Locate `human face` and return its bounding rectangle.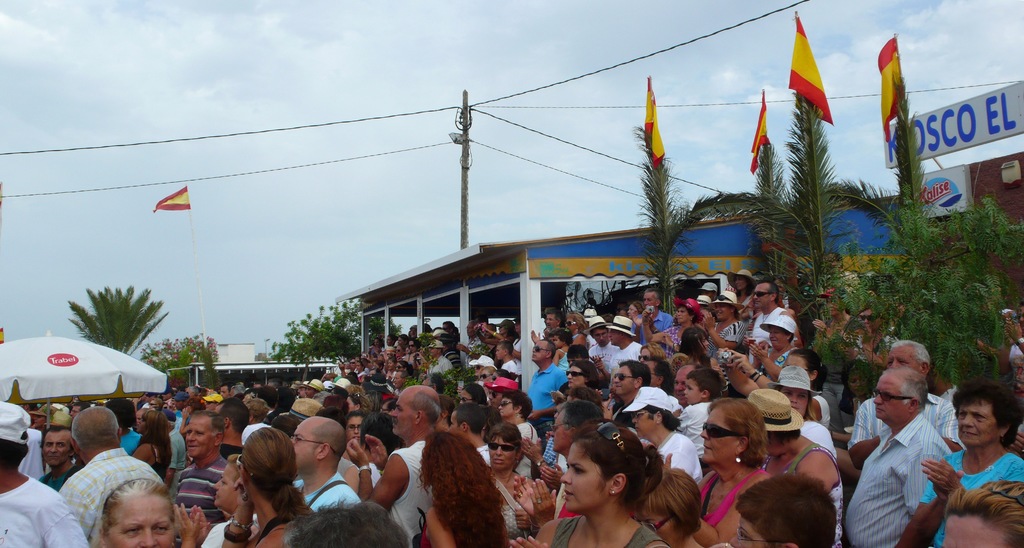
left=498, top=324, right=509, bottom=334.
